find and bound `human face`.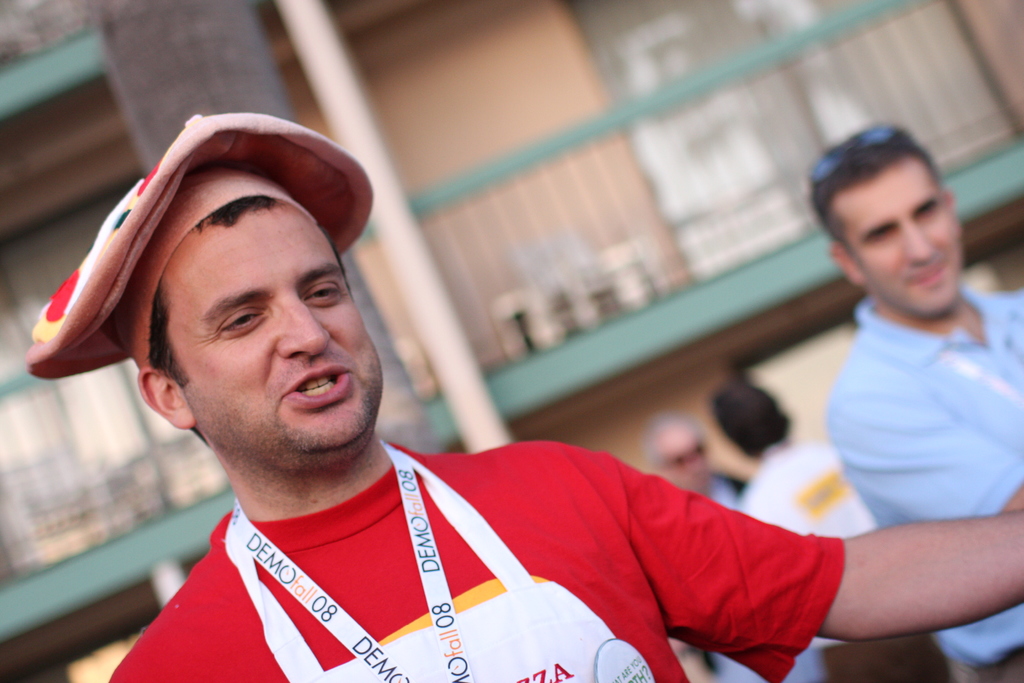
Bound: crop(842, 160, 974, 327).
